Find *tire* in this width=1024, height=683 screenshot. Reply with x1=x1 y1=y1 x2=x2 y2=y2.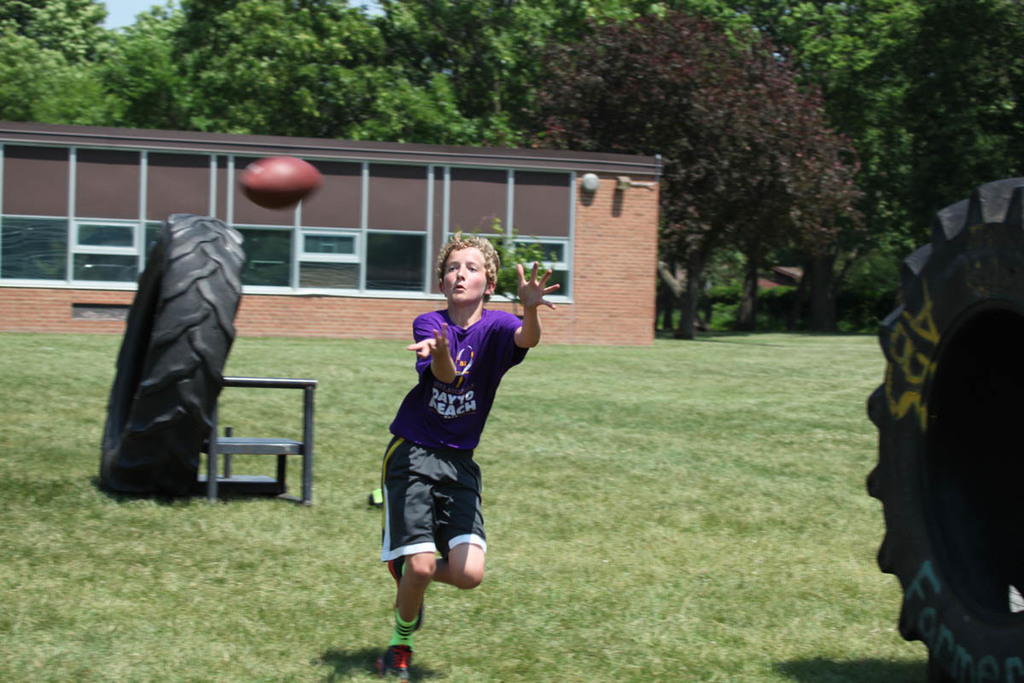
x1=99 y1=213 x2=243 y2=498.
